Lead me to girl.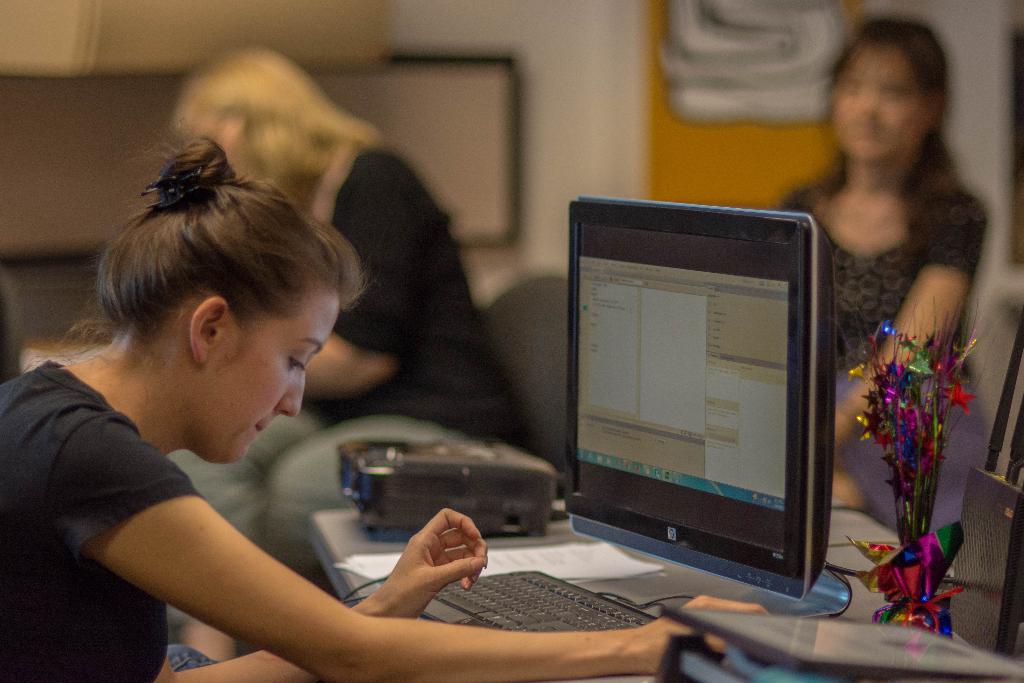
Lead to [x1=47, y1=48, x2=552, y2=522].
